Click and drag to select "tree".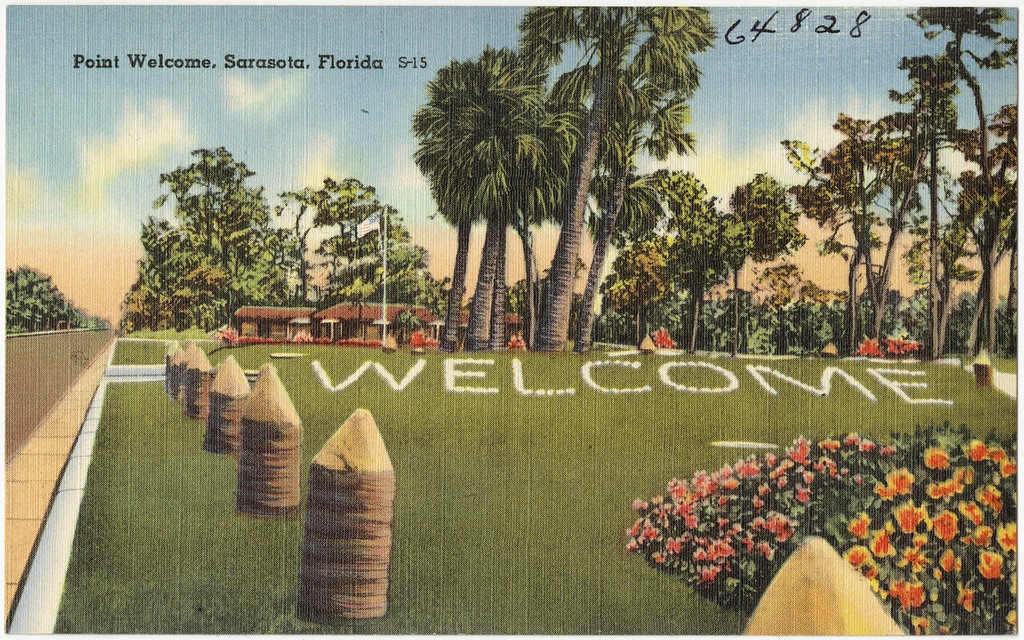
Selection: 511:4:717:348.
